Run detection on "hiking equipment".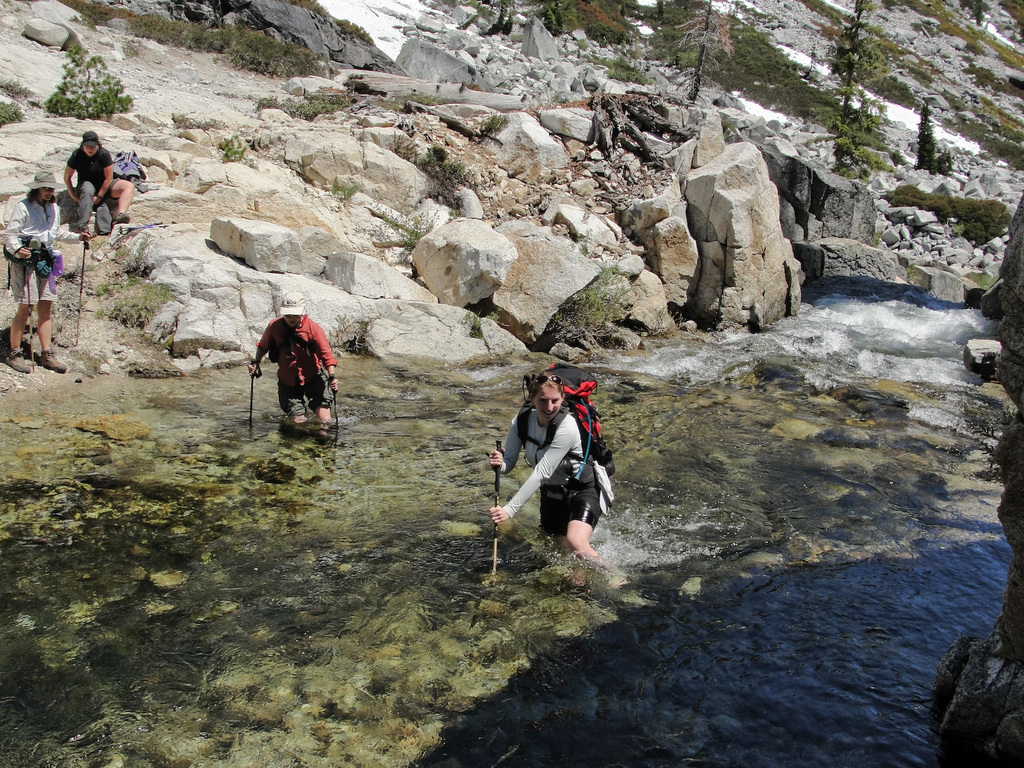
Result: (x1=518, y1=358, x2=617, y2=522).
